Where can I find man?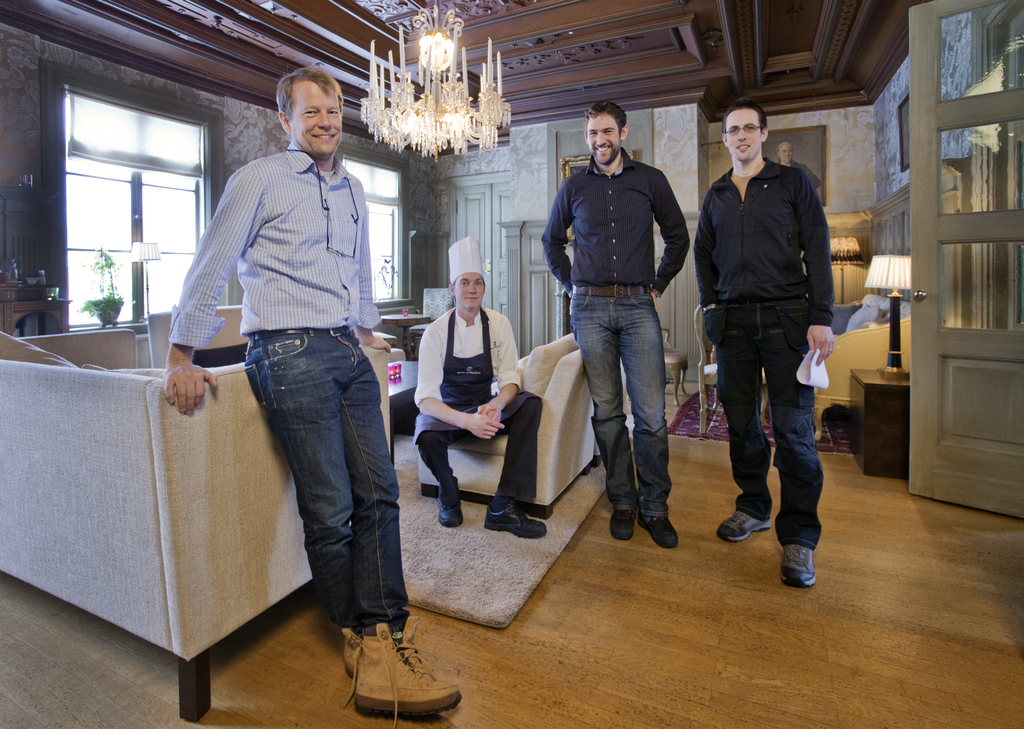
You can find it at (left=544, top=99, right=691, bottom=549).
